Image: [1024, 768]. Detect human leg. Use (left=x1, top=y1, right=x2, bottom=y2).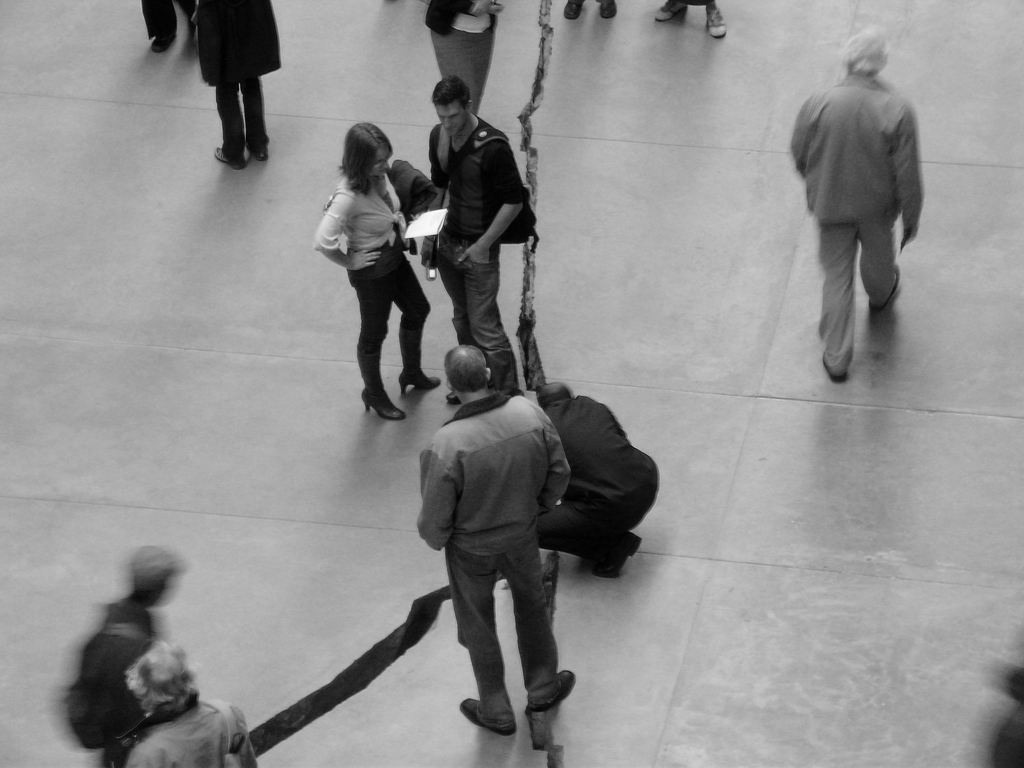
(left=514, top=522, right=576, bottom=703).
